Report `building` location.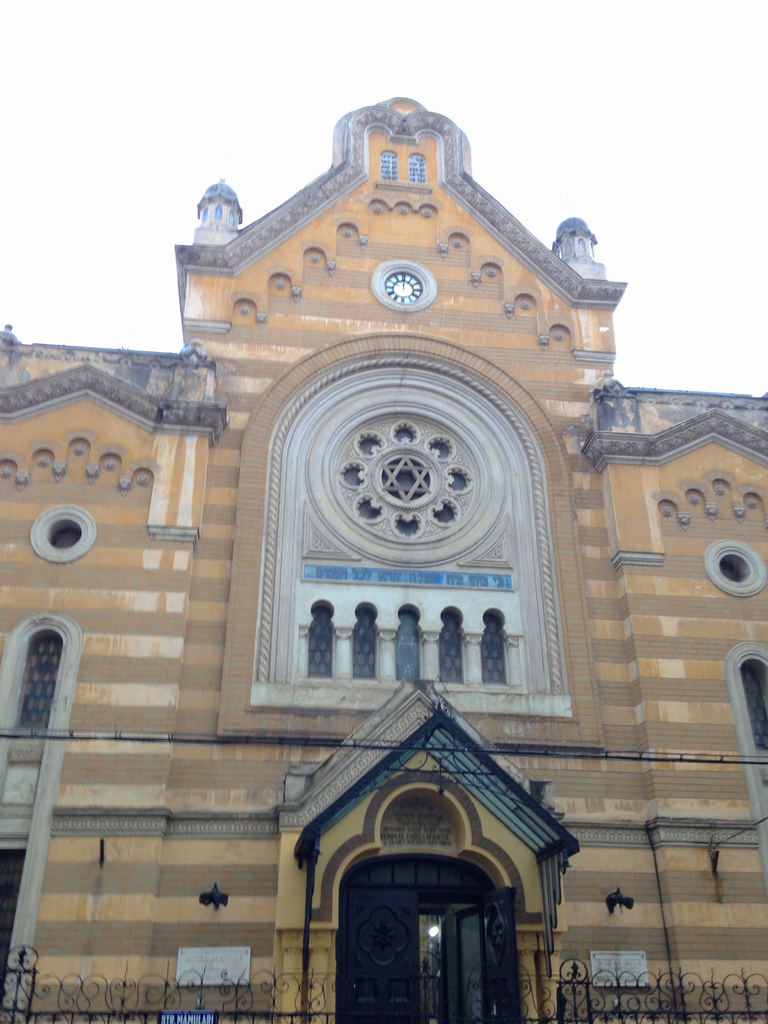
Report: Rect(0, 97, 767, 1023).
